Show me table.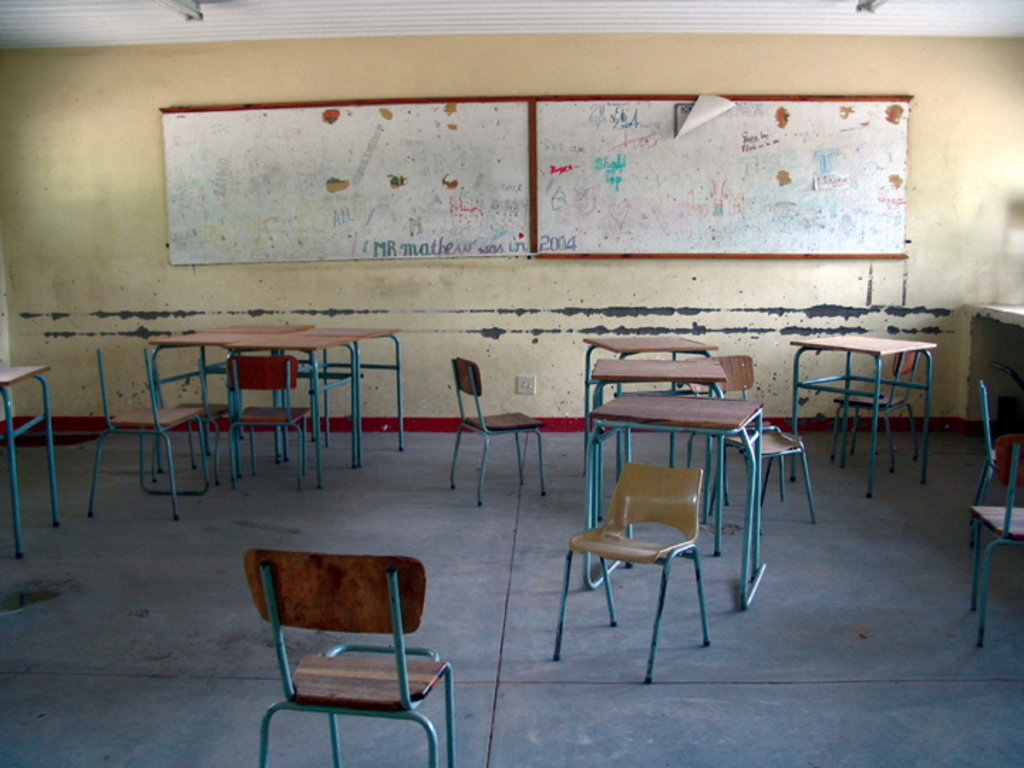
table is here: x1=152, y1=326, x2=405, y2=486.
